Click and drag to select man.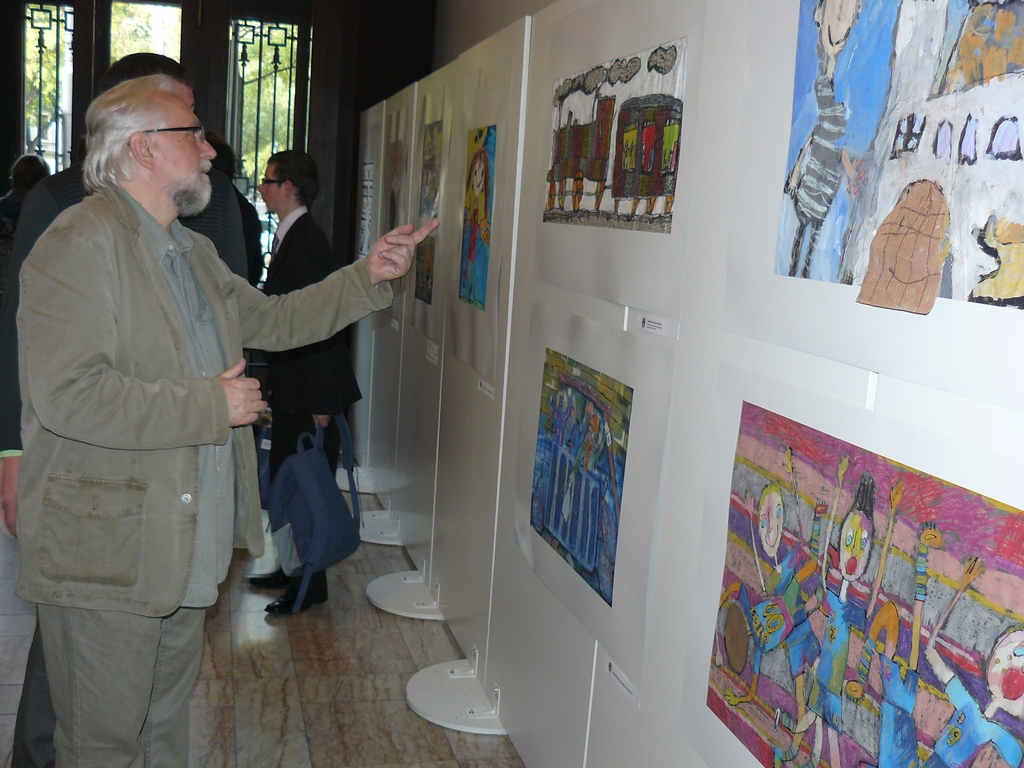
Selection: (14, 72, 435, 767).
